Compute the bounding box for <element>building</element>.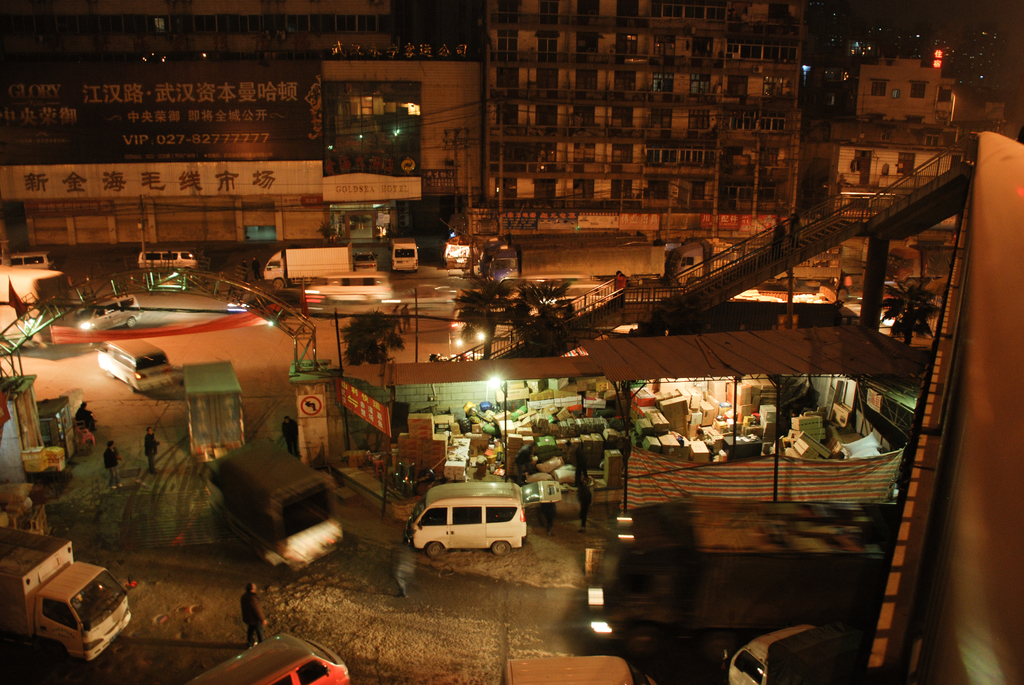
l=0, t=0, r=482, b=281.
